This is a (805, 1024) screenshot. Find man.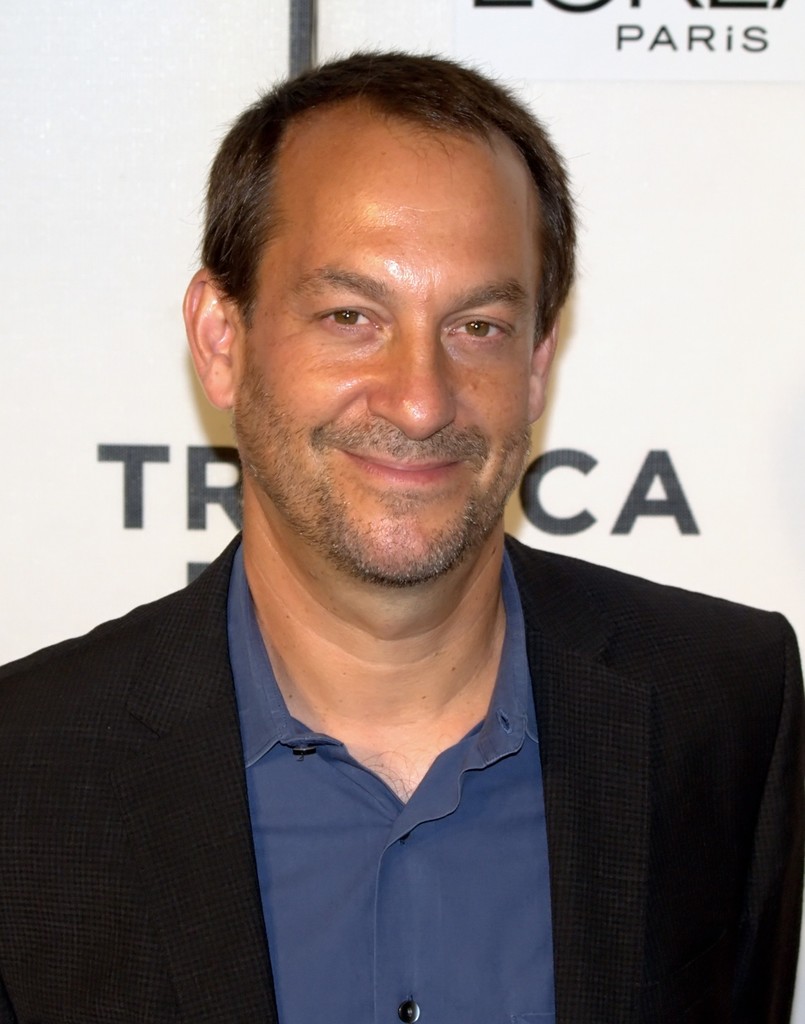
Bounding box: locate(0, 88, 796, 1013).
